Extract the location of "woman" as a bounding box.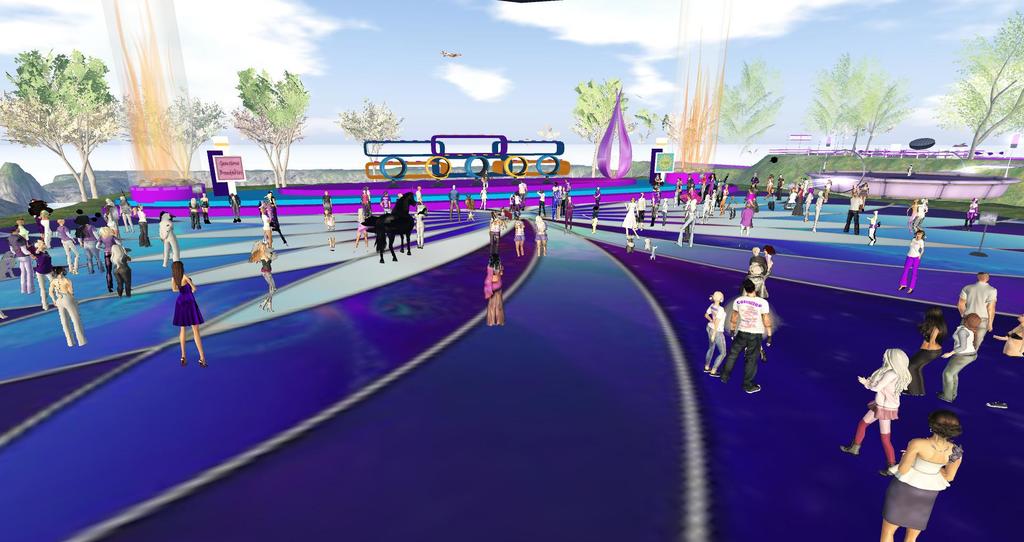
50:268:88:346.
